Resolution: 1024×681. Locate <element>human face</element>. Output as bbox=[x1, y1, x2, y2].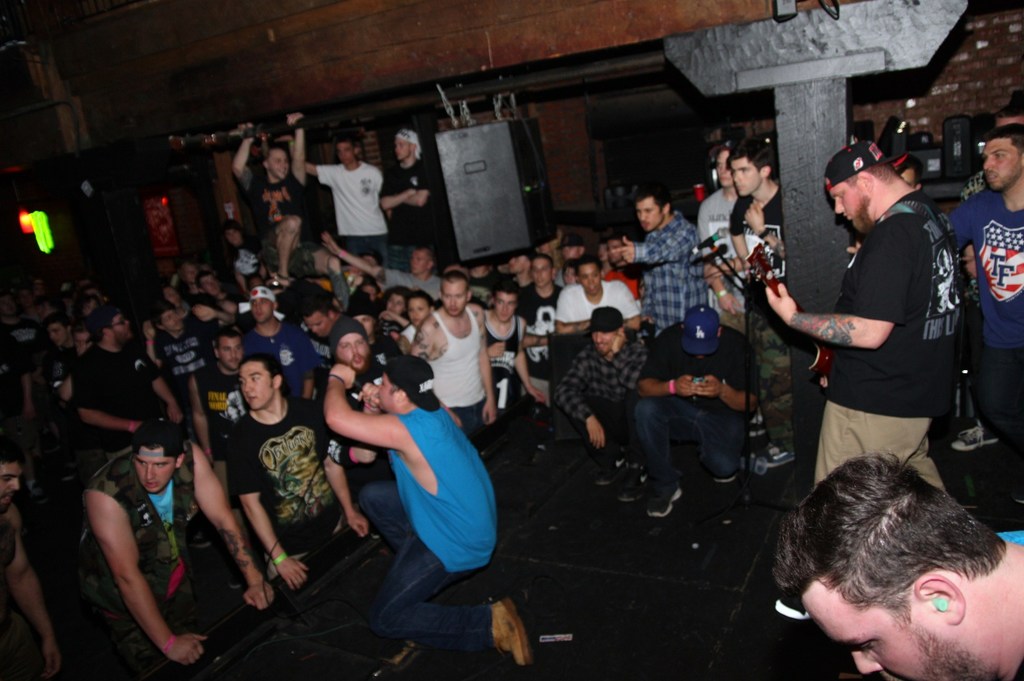
bbox=[136, 449, 178, 498].
